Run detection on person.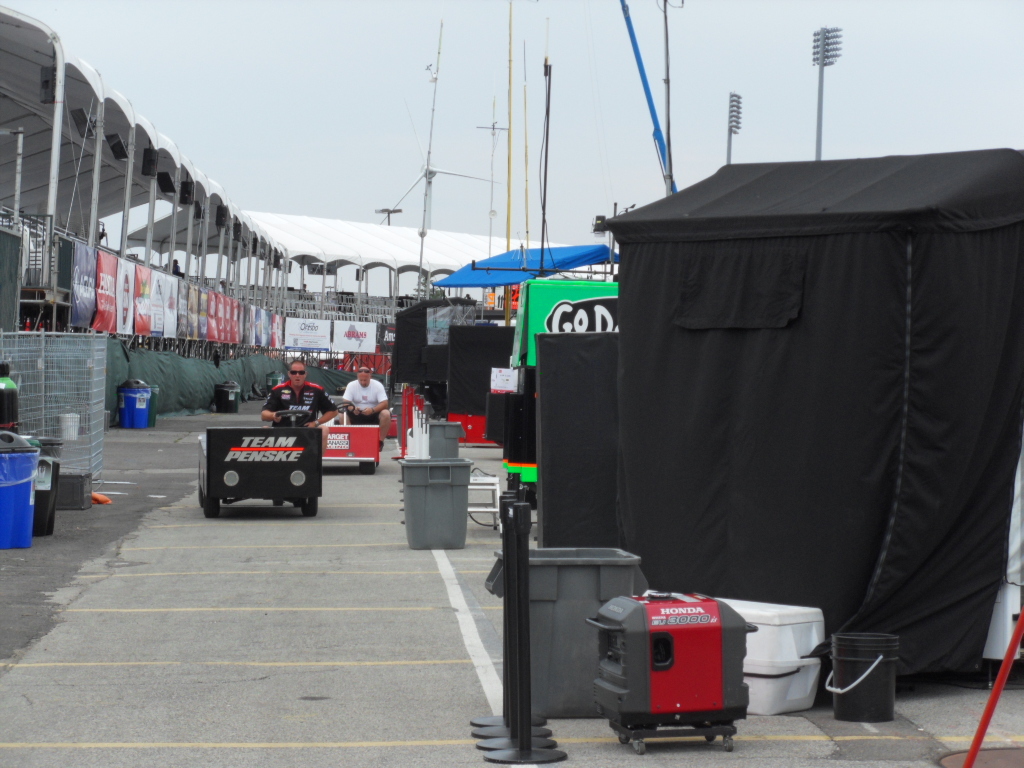
Result: <region>332, 364, 389, 449</region>.
